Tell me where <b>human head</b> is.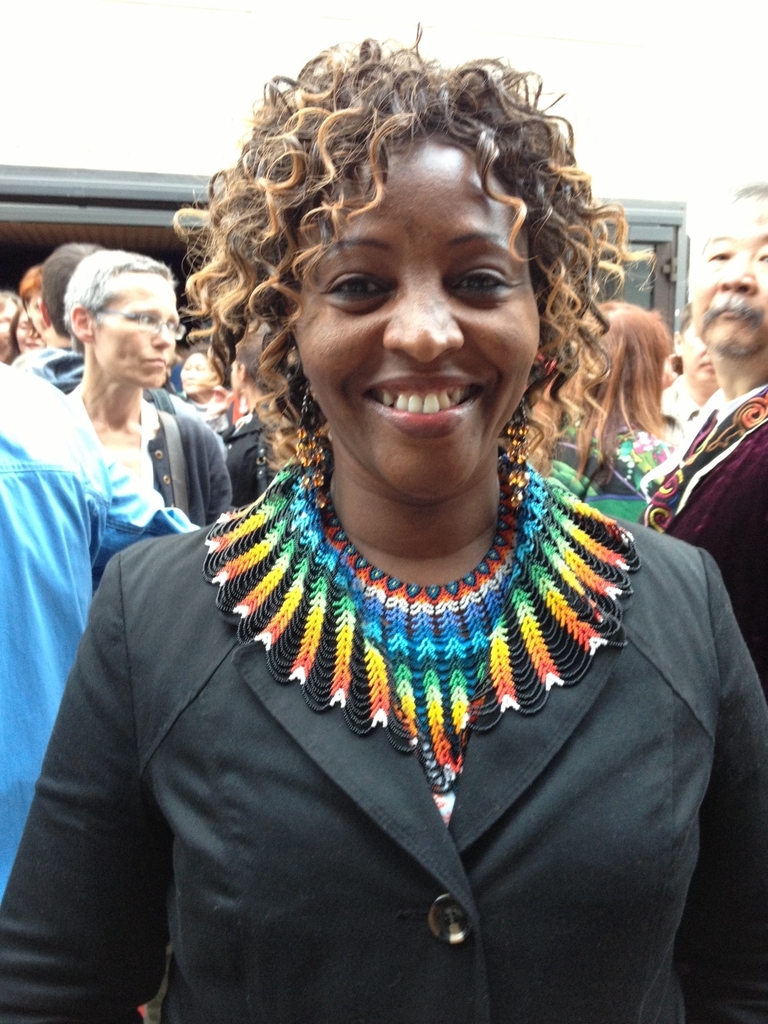
<b>human head</b> is at left=180, top=340, right=225, bottom=396.
